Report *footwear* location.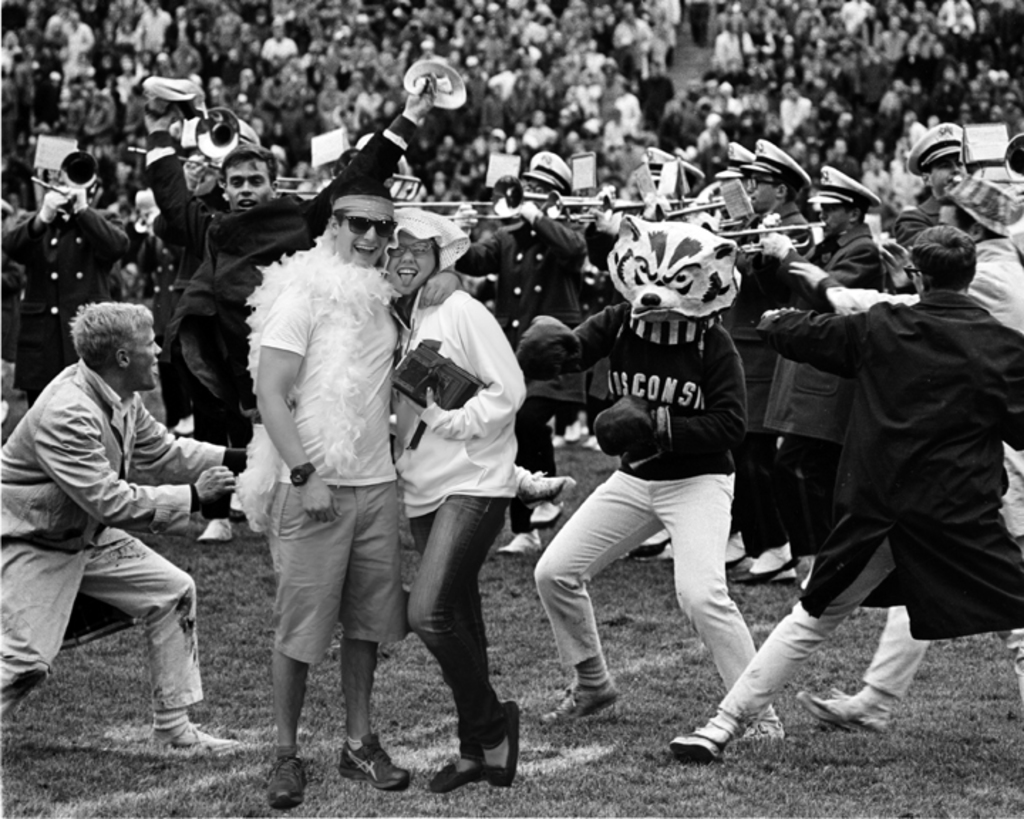
Report: [506,473,580,499].
